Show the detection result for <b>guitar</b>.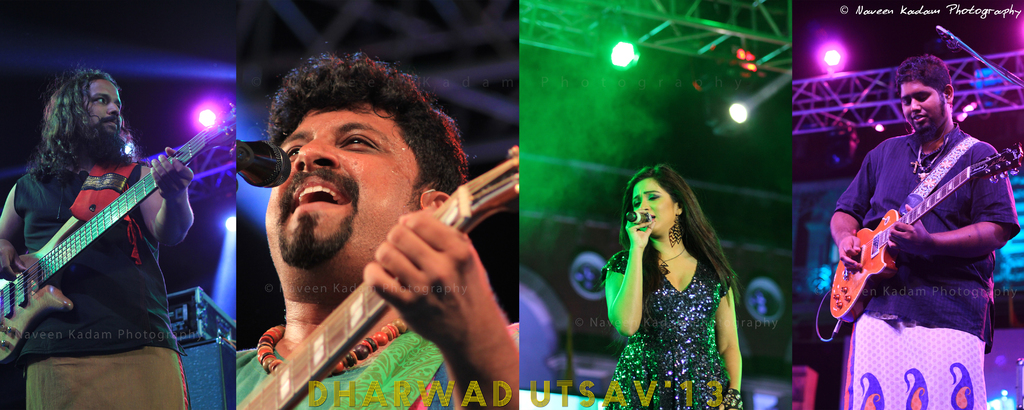
836, 148, 1010, 330.
